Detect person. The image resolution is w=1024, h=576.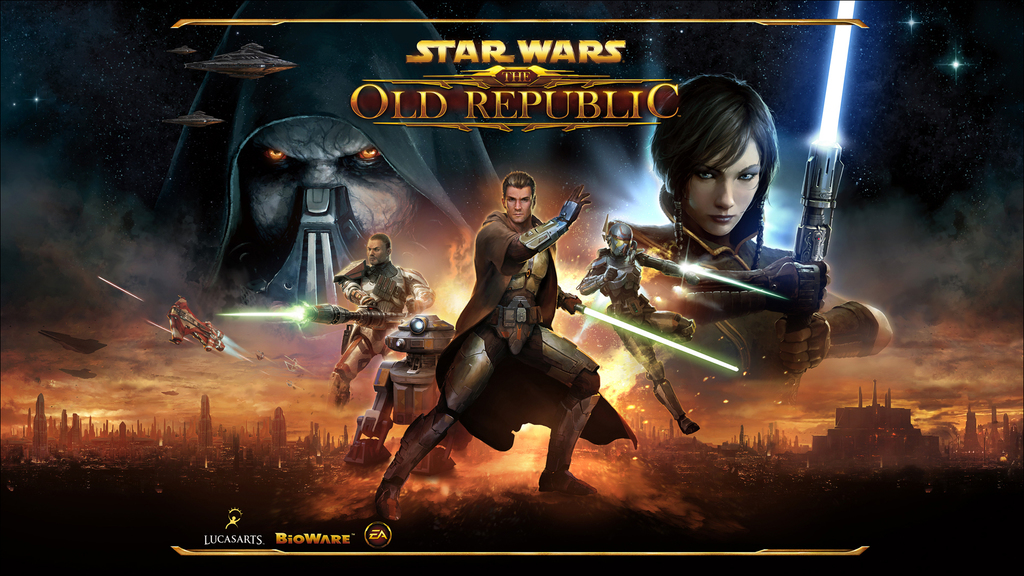
<box>433,141,595,522</box>.
